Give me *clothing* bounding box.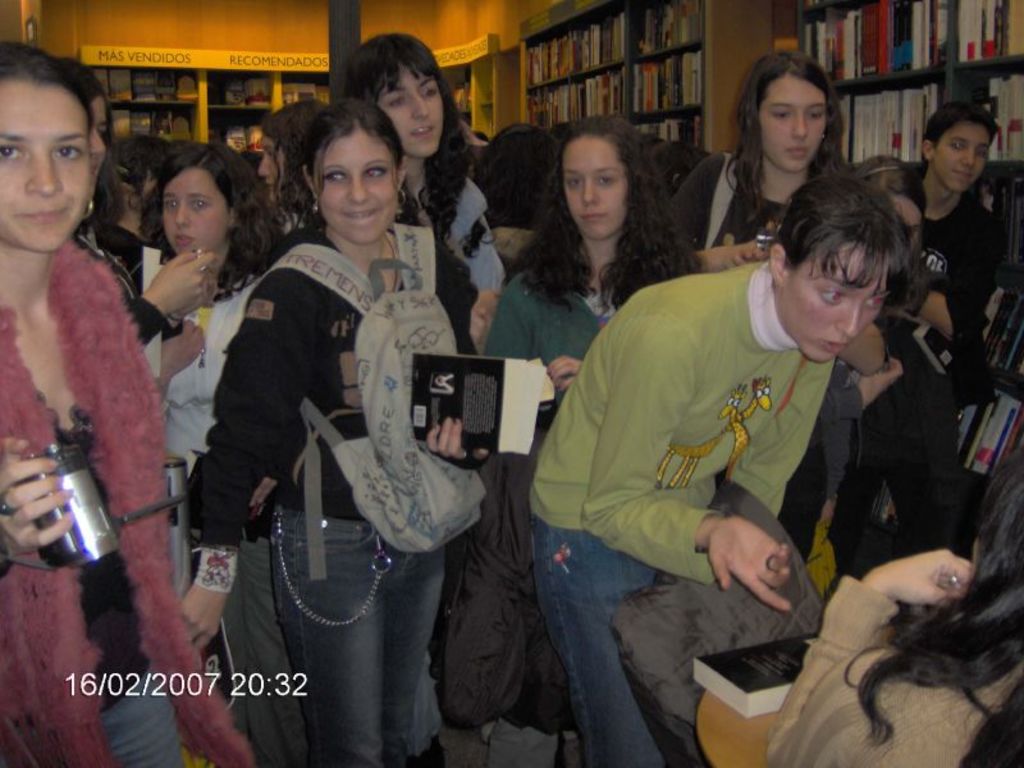
bbox=[120, 248, 283, 521].
